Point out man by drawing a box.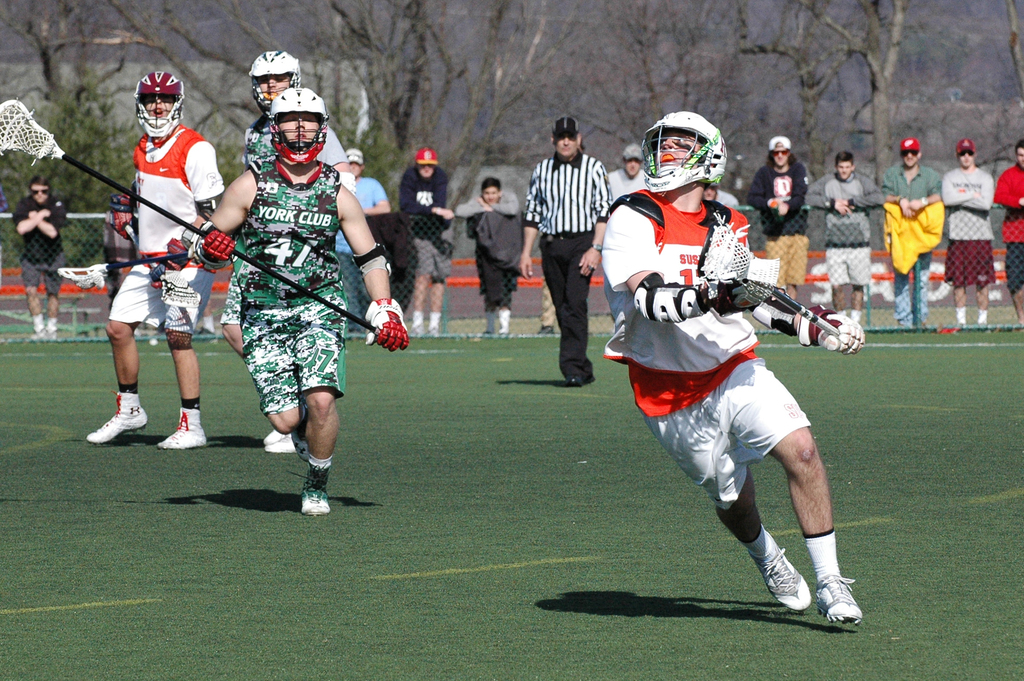
{"x1": 84, "y1": 70, "x2": 225, "y2": 448}.
